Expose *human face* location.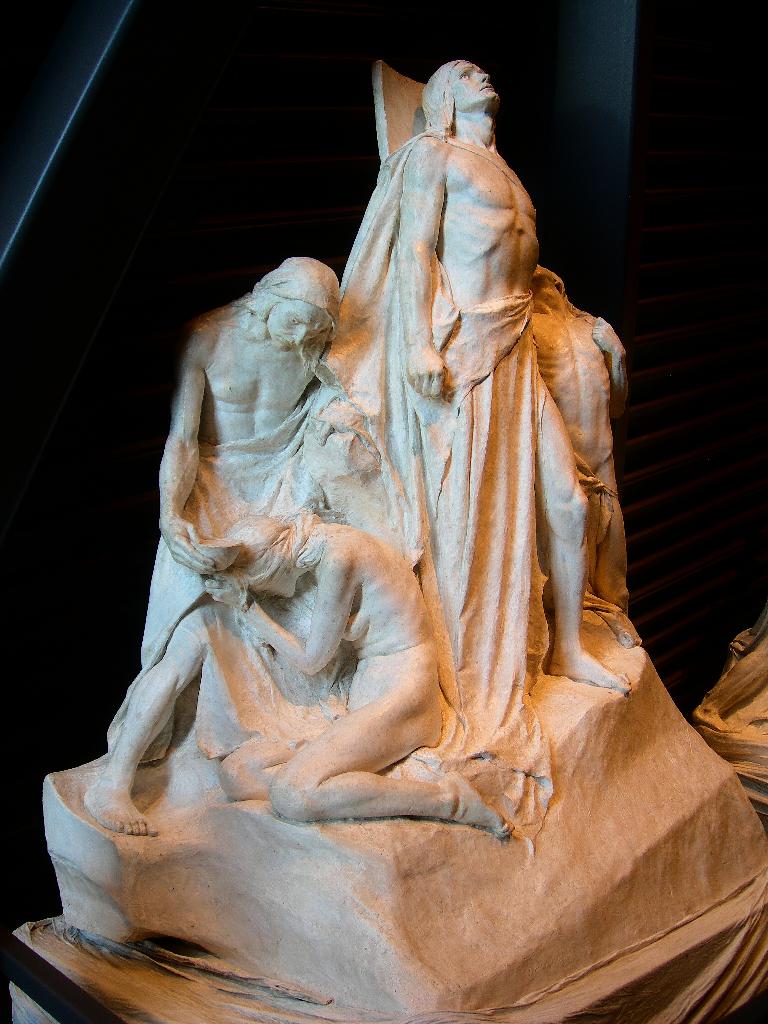
Exposed at pyautogui.locateOnScreen(257, 289, 329, 347).
